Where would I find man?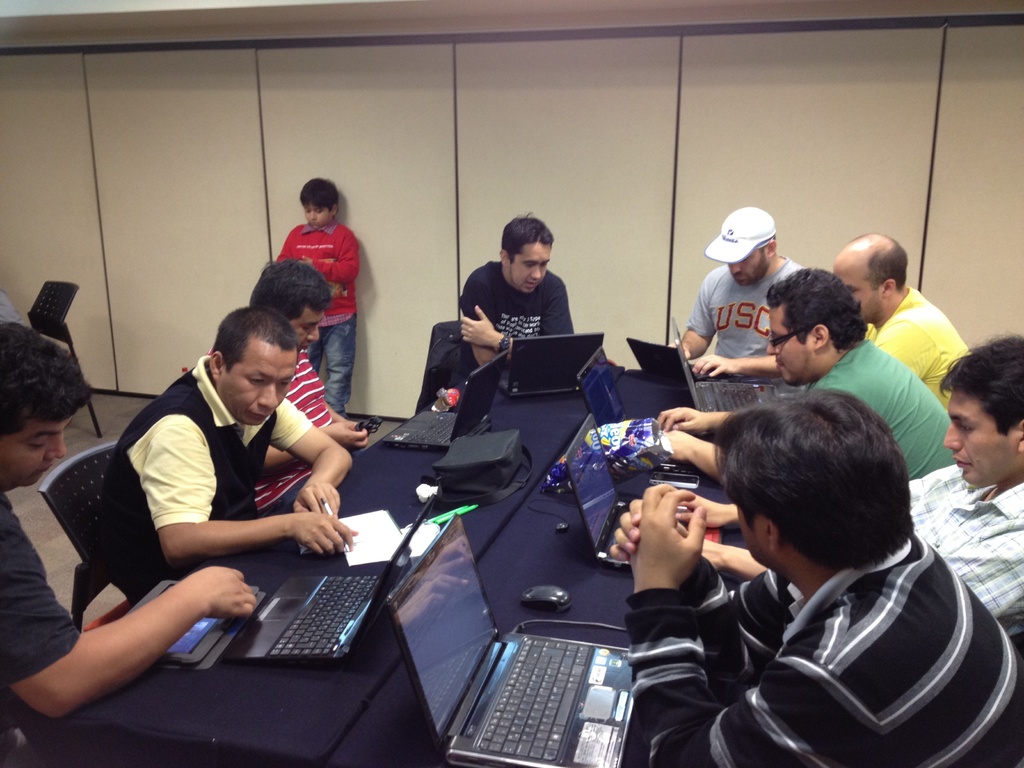
At x1=650, y1=271, x2=973, y2=474.
